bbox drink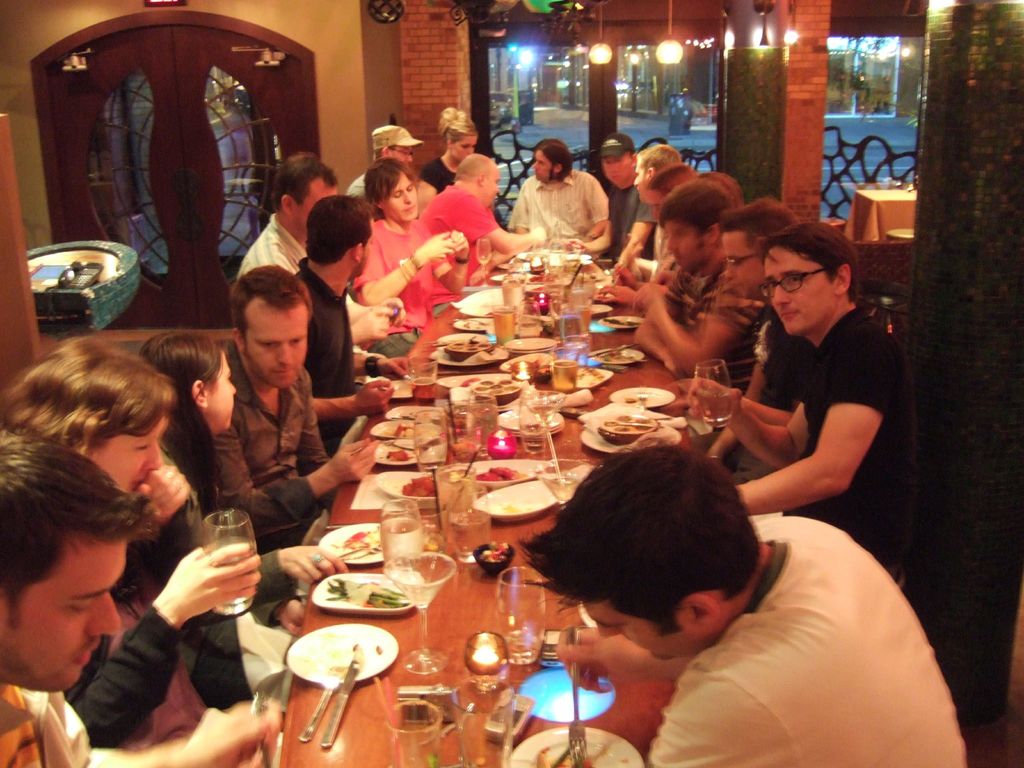
413, 359, 442, 405
